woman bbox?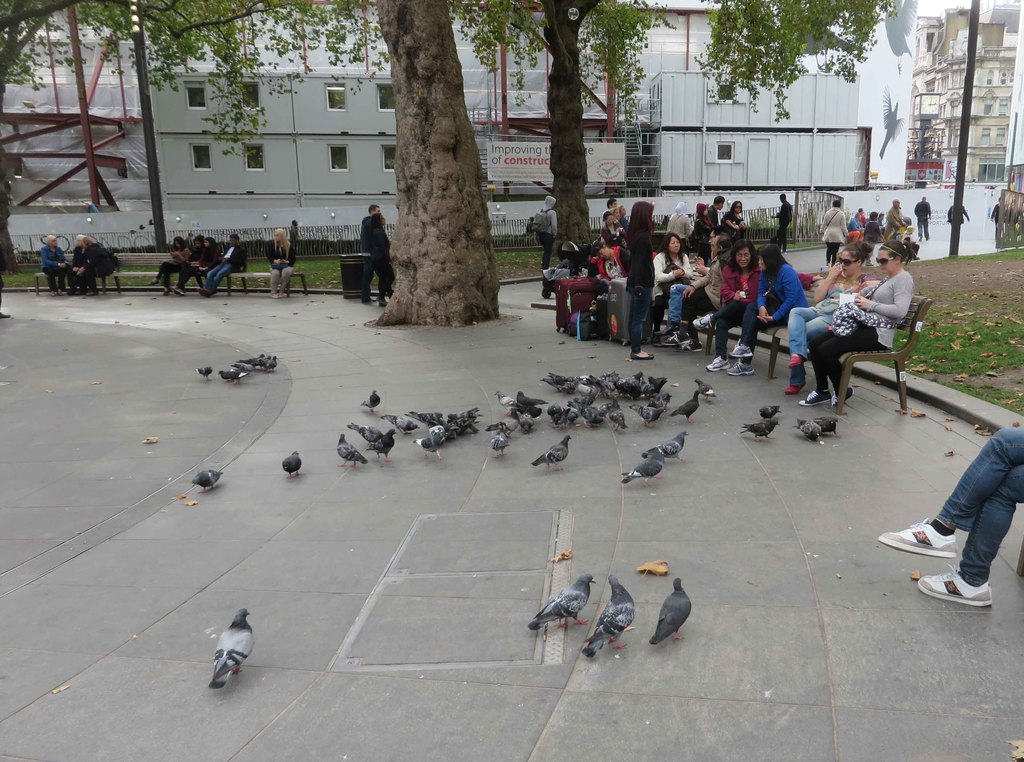
266,226,298,298
